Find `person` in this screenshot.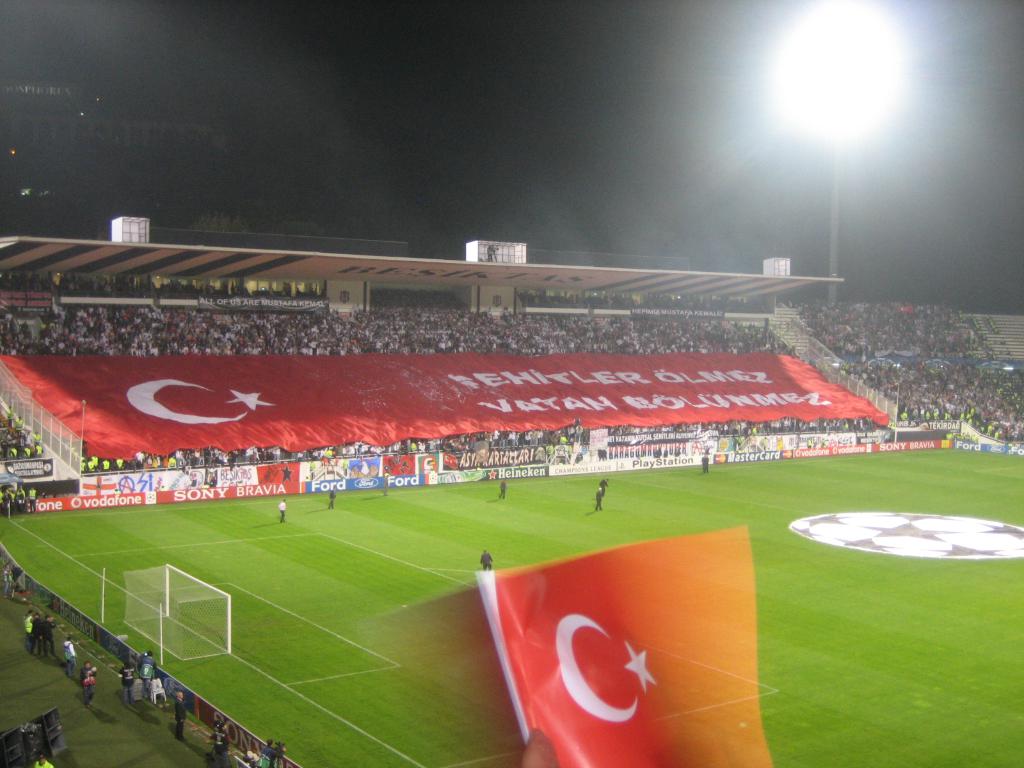
The bounding box for `person` is {"left": 142, "top": 652, "right": 153, "bottom": 691}.
